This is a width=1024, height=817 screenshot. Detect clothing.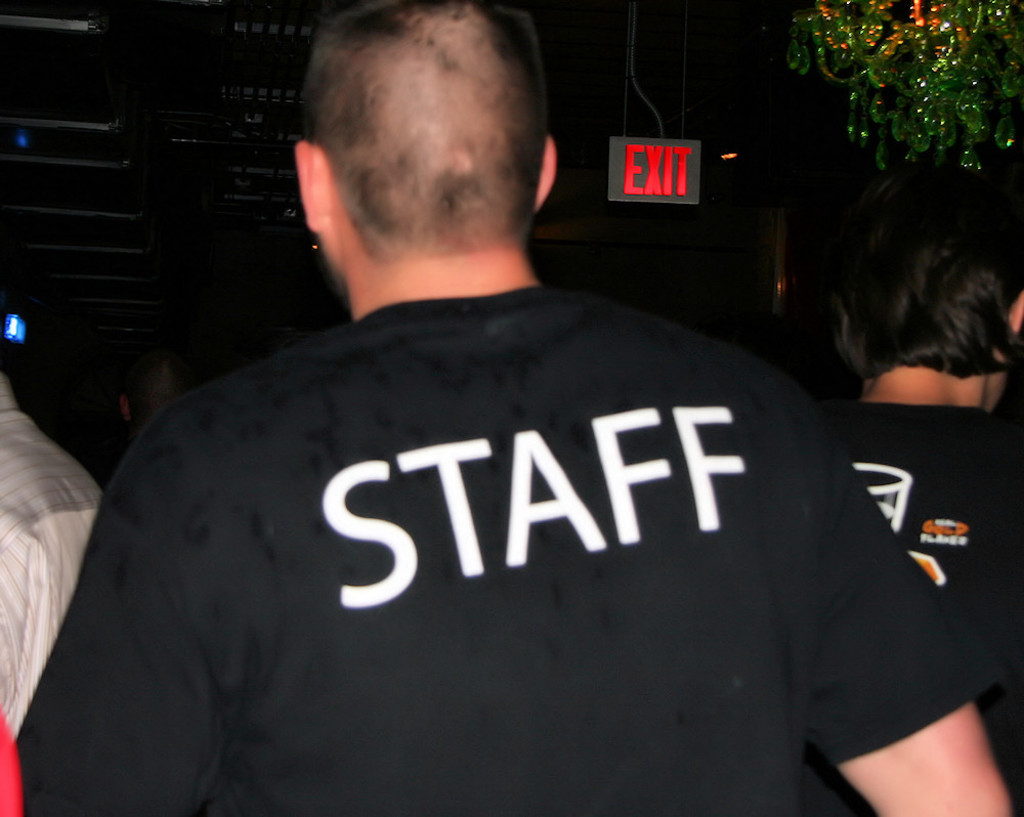
region(14, 283, 978, 816).
